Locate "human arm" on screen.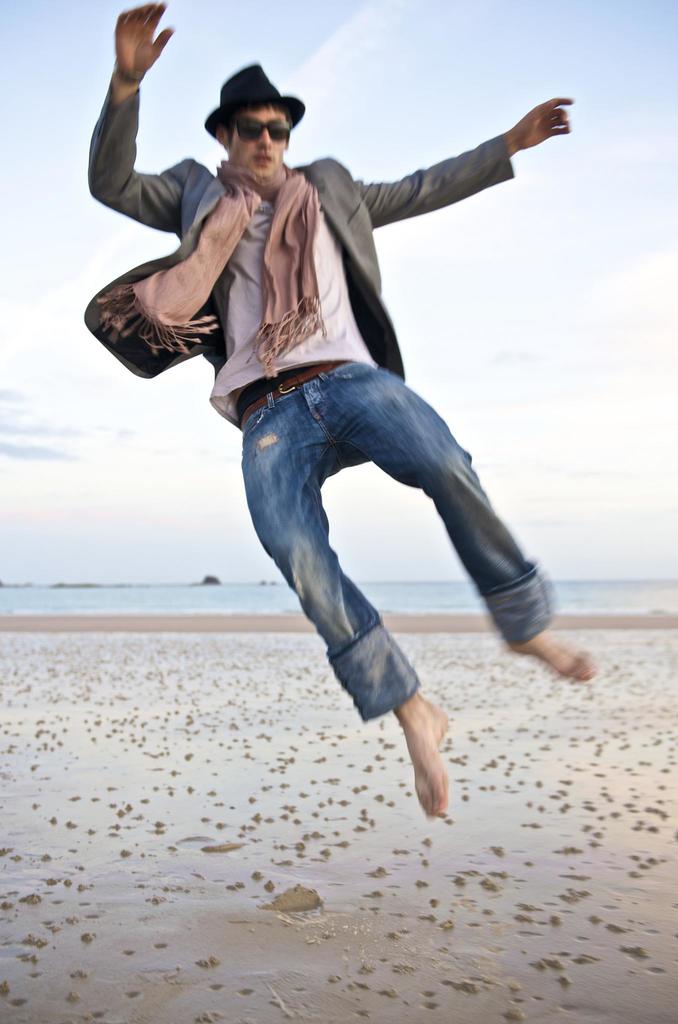
On screen at (76,17,198,221).
